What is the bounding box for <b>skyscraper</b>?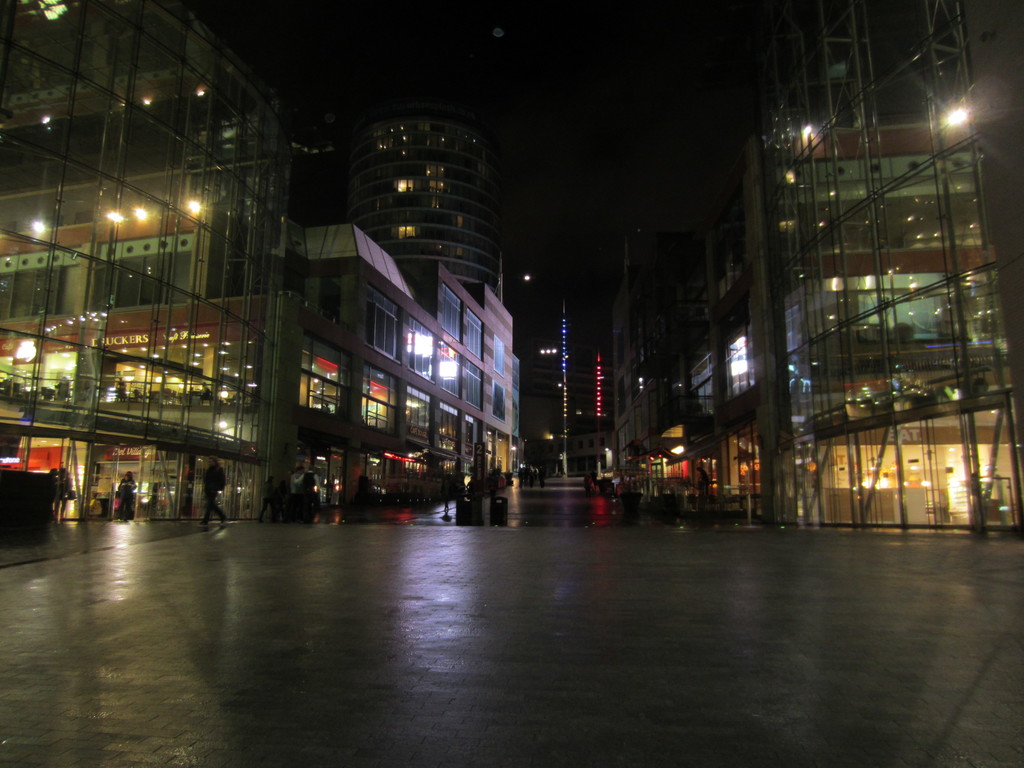
x1=338, y1=81, x2=506, y2=303.
